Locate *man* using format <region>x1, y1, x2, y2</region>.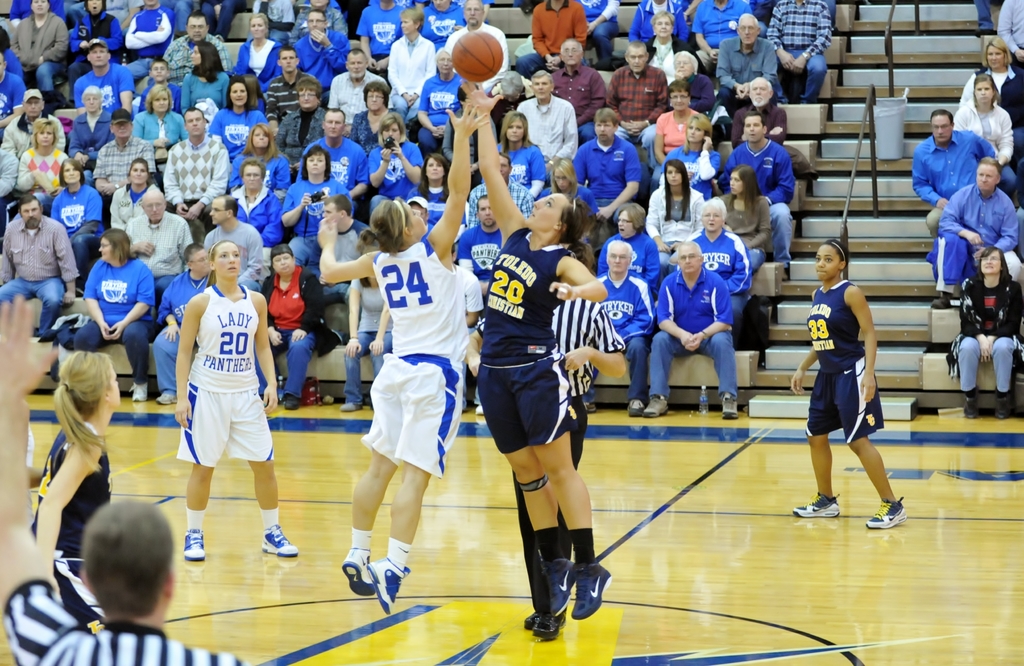
<region>728, 73, 802, 138</region>.
